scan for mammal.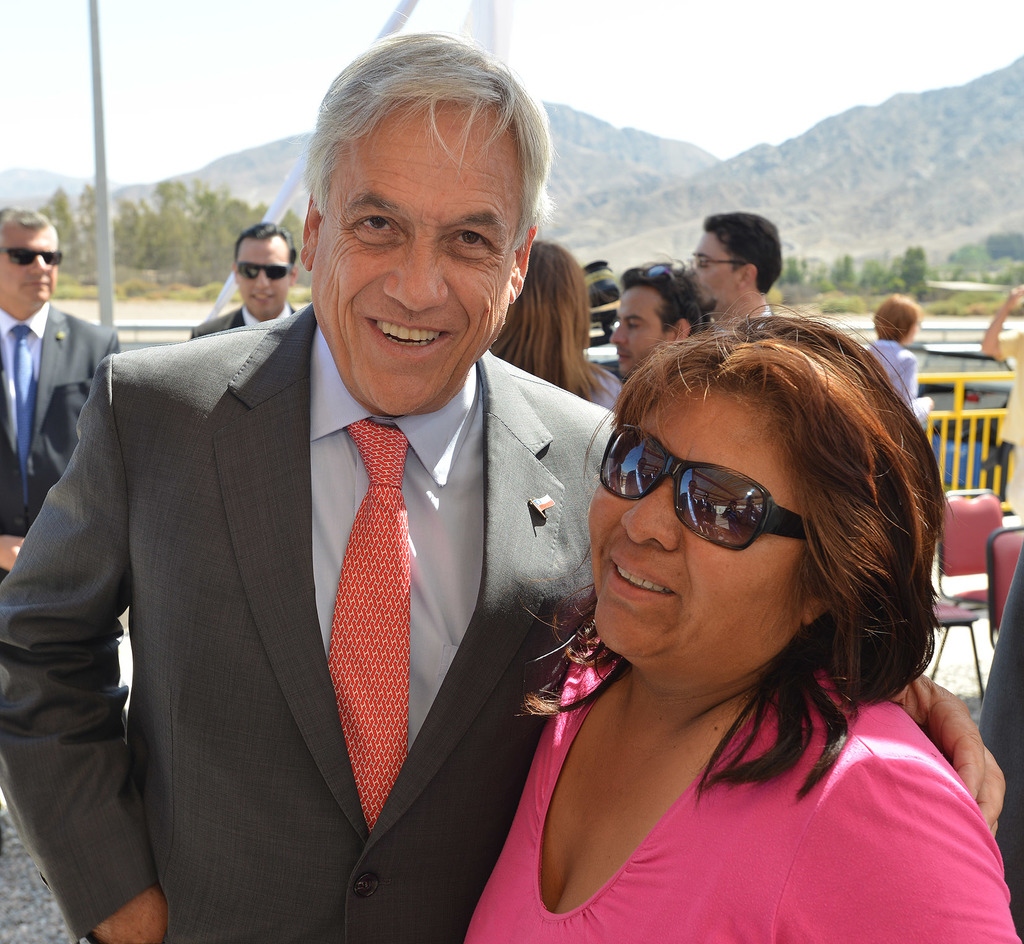
Scan result: [863, 297, 934, 427].
